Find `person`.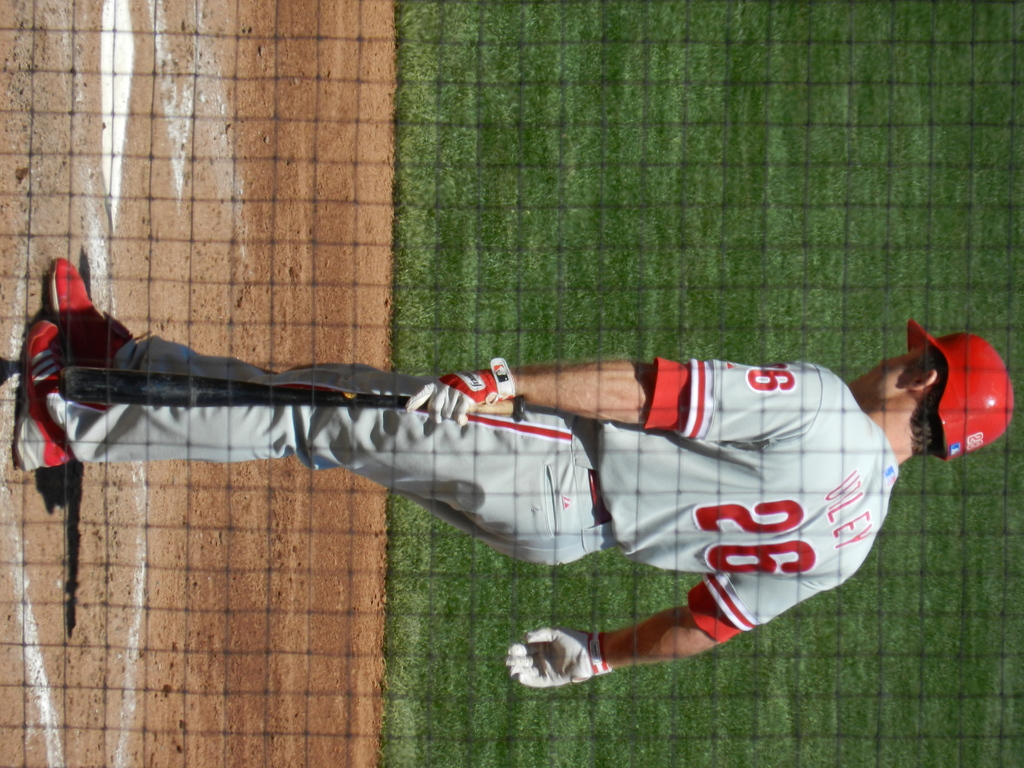
54, 265, 905, 697.
